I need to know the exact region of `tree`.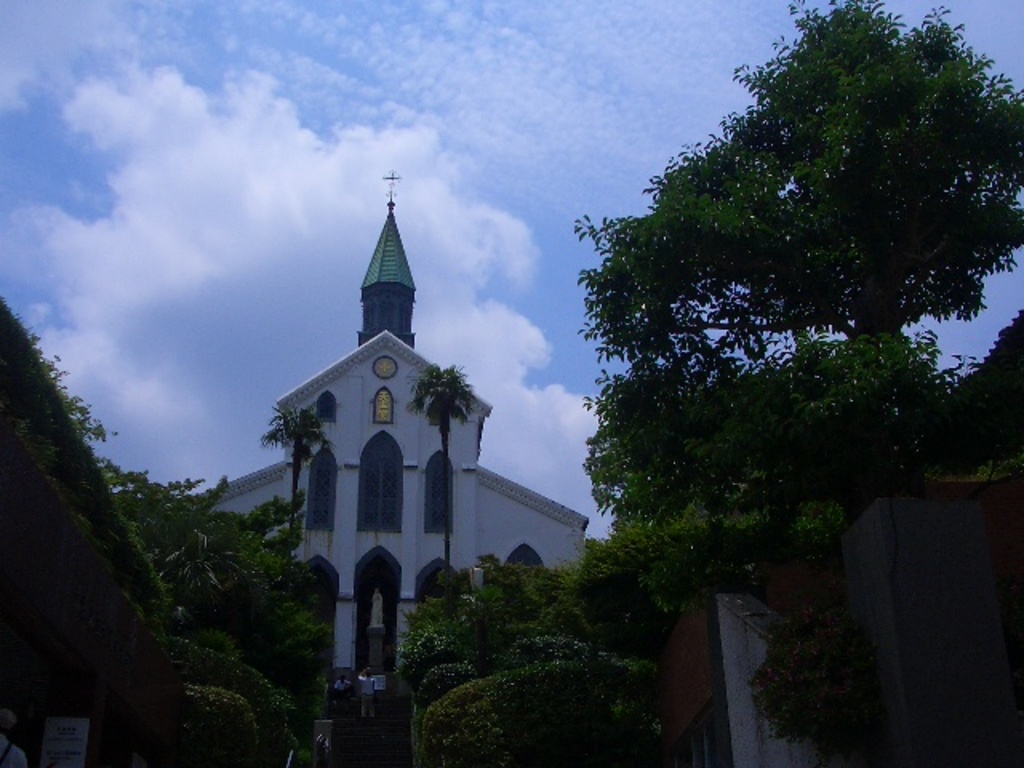
Region: 421:366:477:570.
